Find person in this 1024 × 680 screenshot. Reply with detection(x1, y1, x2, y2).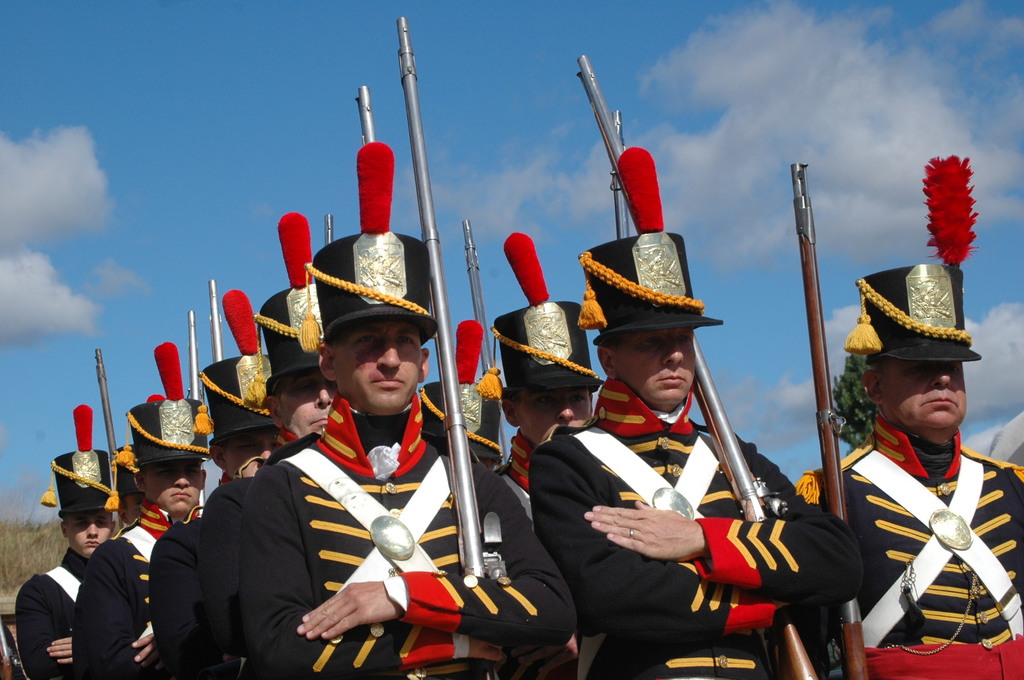
detection(795, 253, 1020, 679).
